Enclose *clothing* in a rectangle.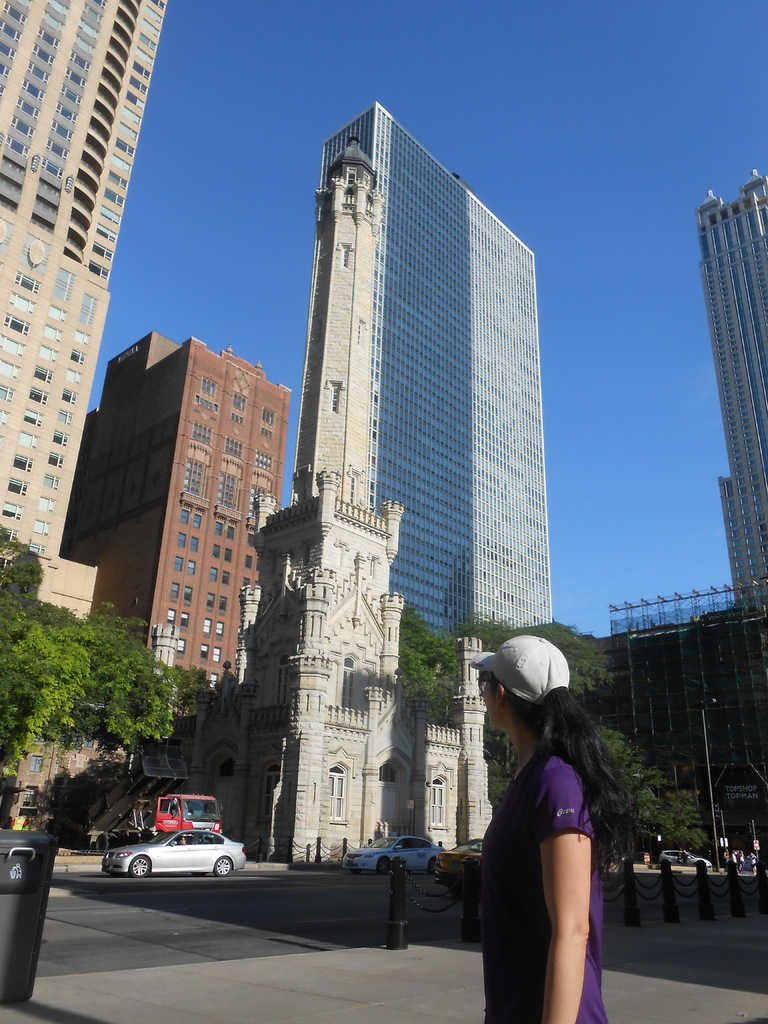
[left=457, top=660, right=632, bottom=998].
